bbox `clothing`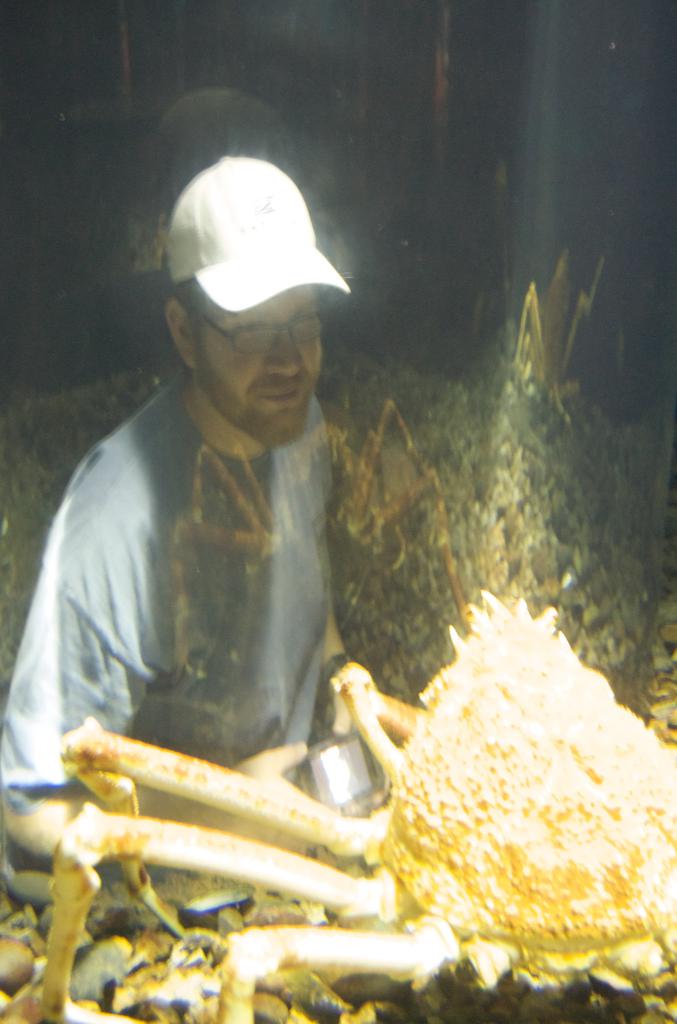
[19, 324, 397, 799]
